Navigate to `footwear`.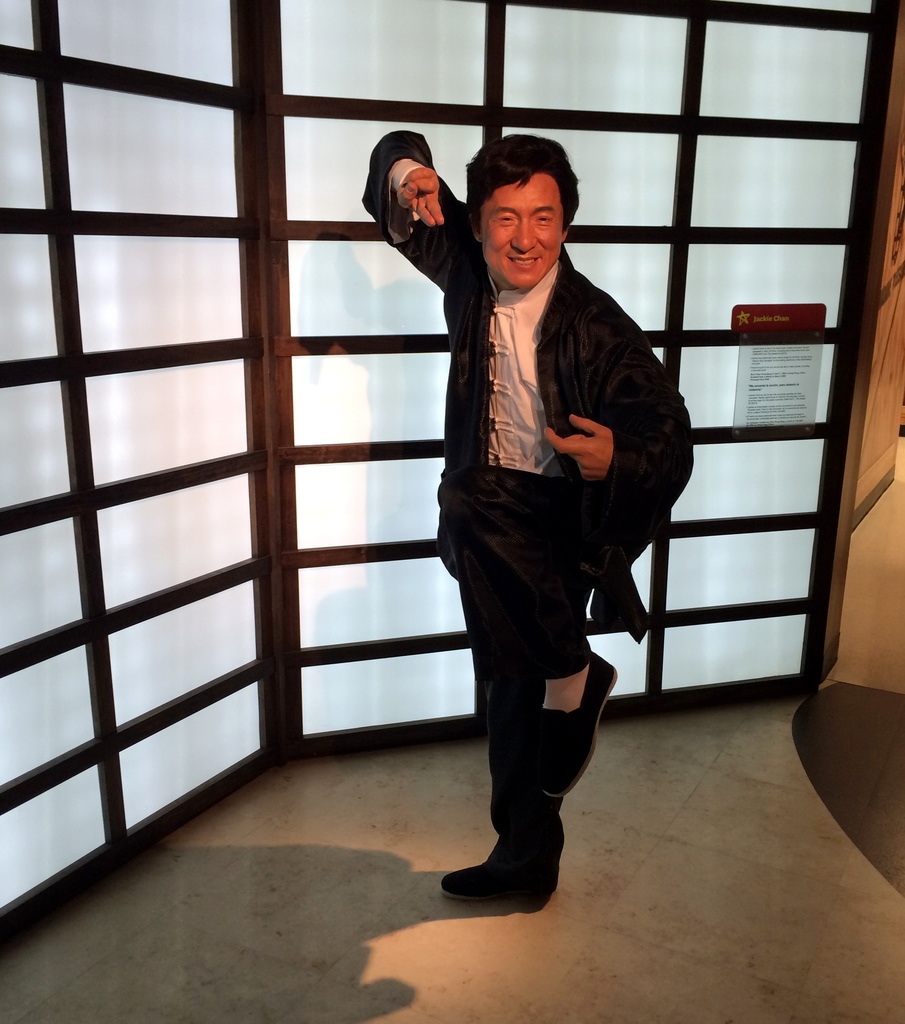
Navigation target: <box>444,832,560,923</box>.
